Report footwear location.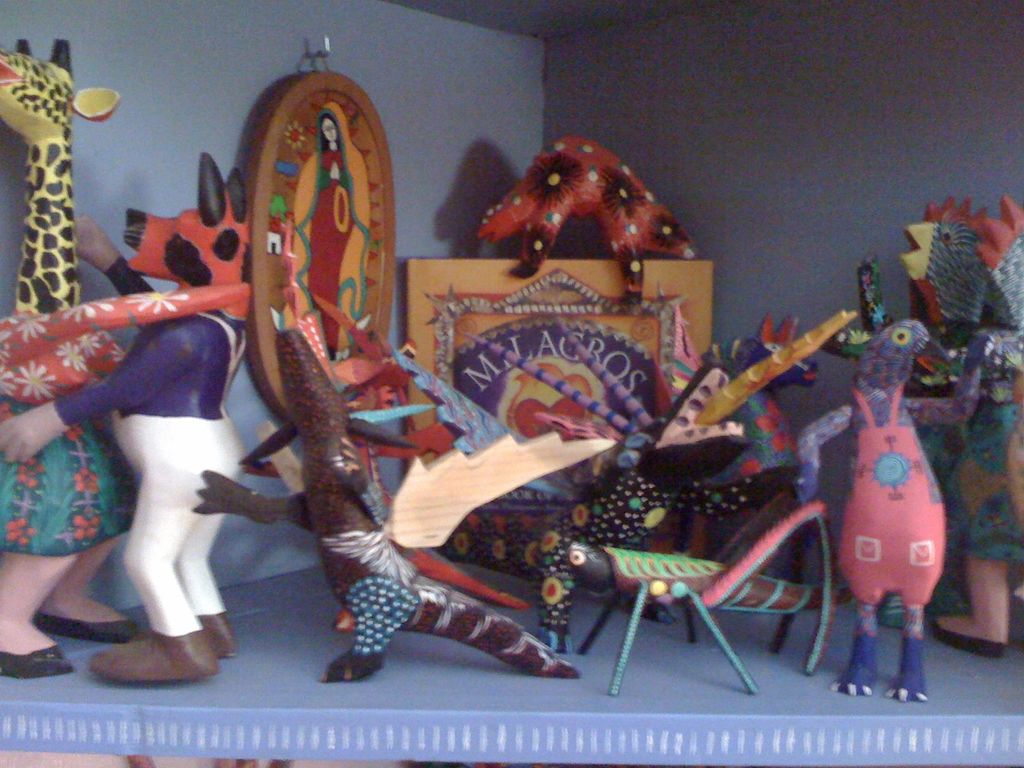
Report: [930,611,999,655].
